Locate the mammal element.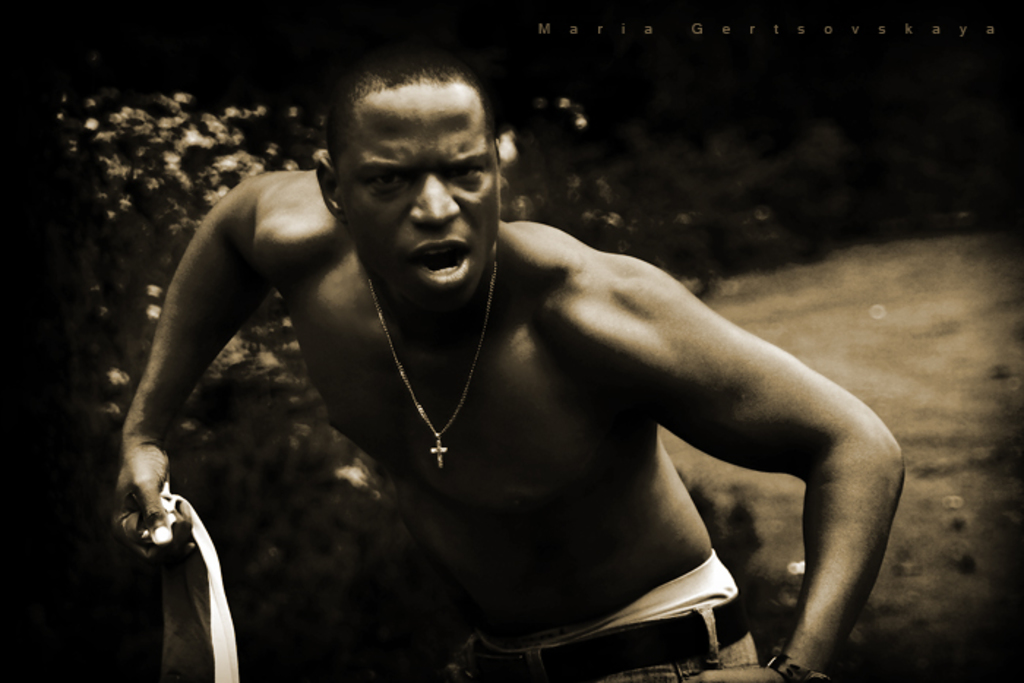
Element bbox: bbox=[130, 101, 920, 679].
